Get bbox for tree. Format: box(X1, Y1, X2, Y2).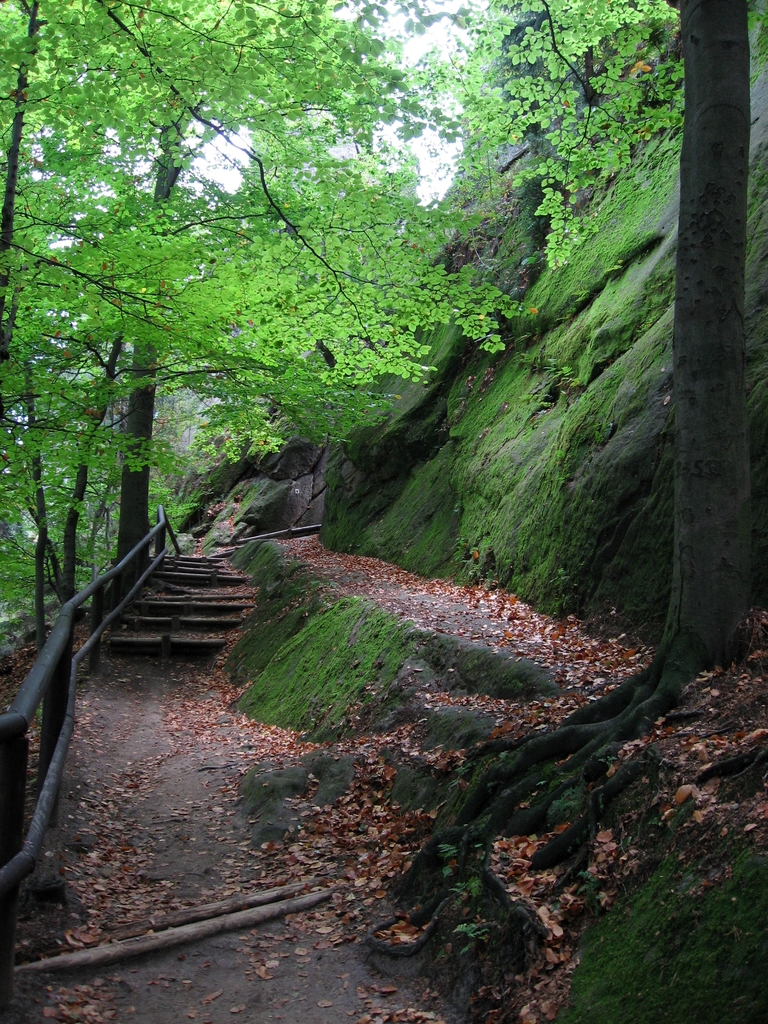
box(380, 0, 767, 949).
